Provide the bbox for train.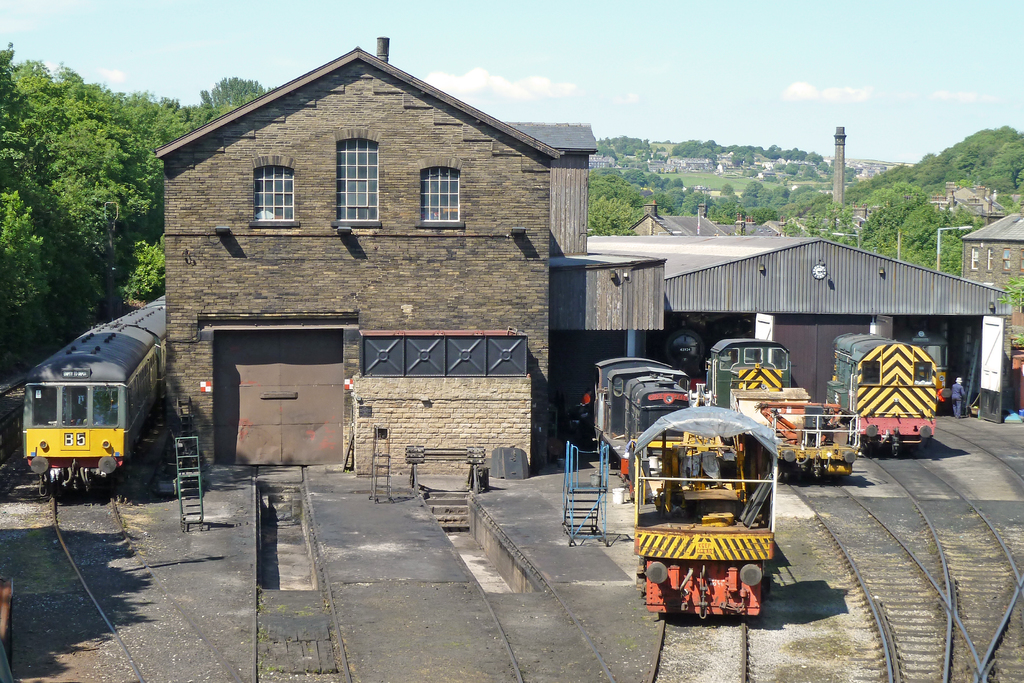
box=[18, 289, 169, 495].
